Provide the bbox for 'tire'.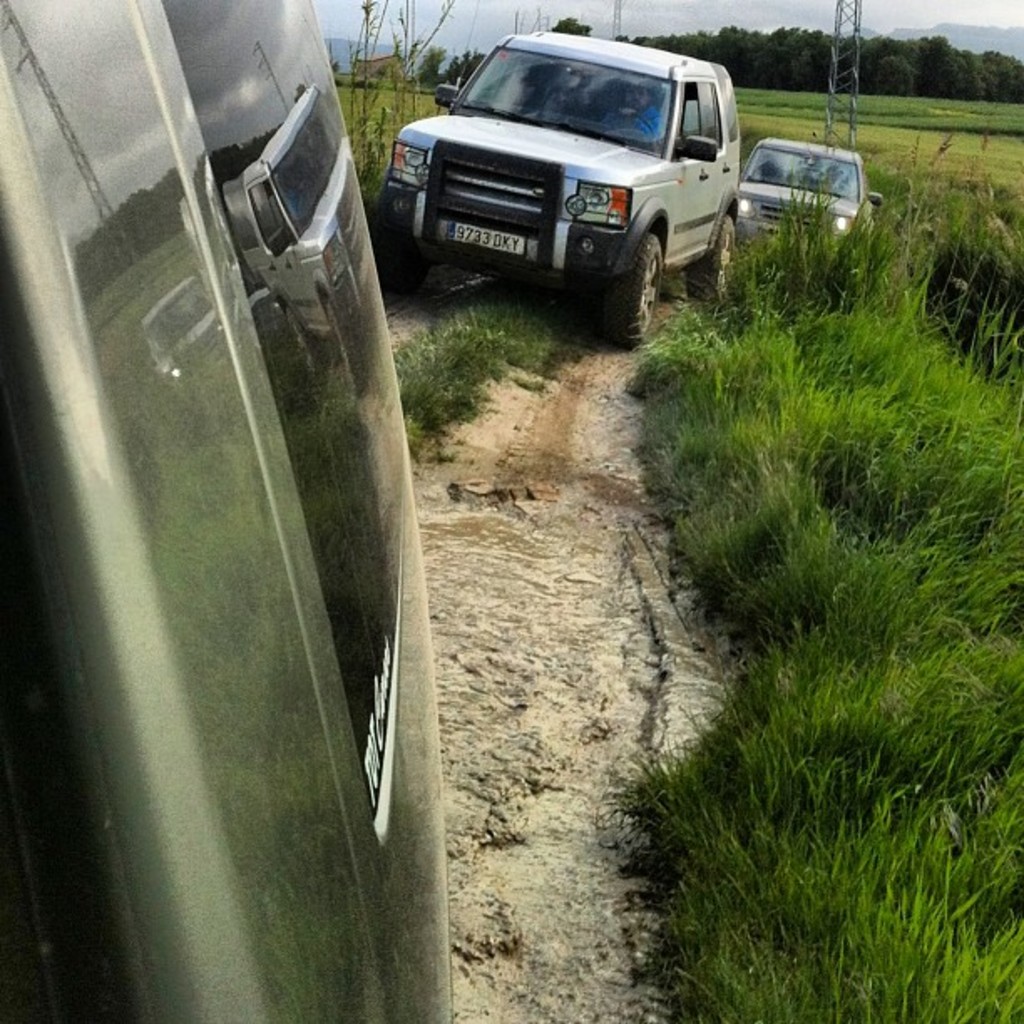
detection(370, 194, 433, 283).
